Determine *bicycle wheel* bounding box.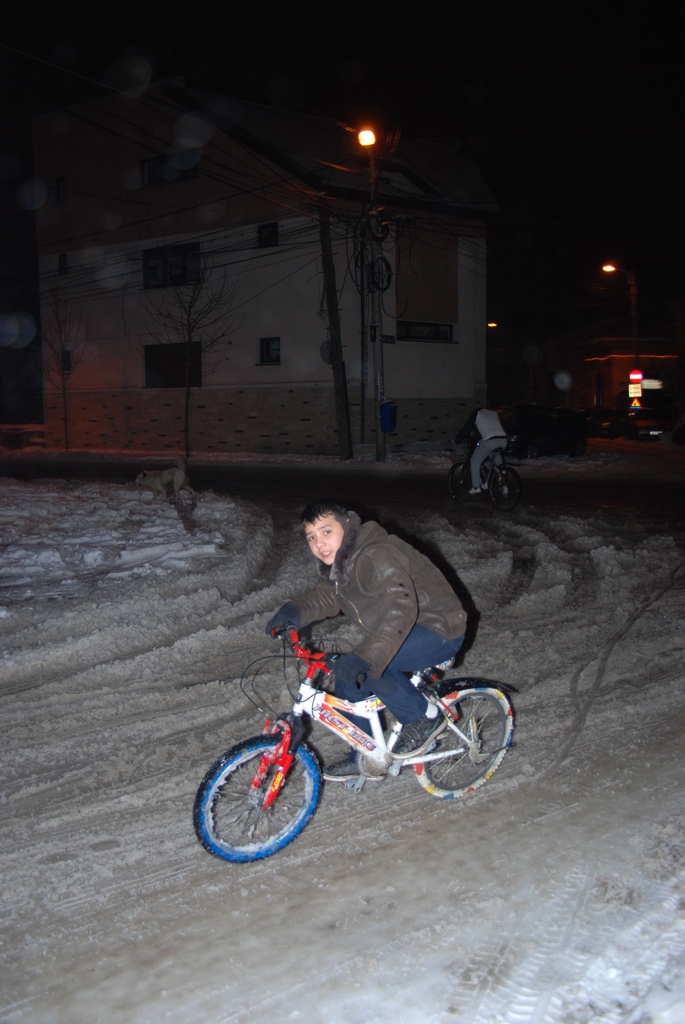
Determined: Rect(441, 455, 468, 508).
